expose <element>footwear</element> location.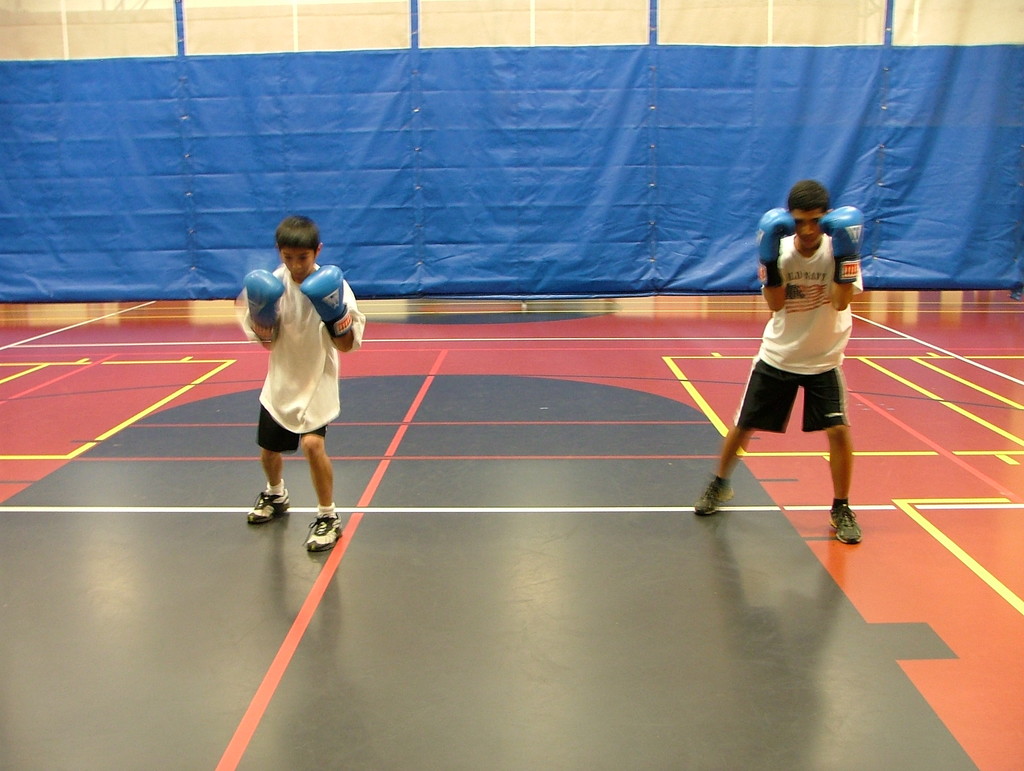
Exposed at left=693, top=474, right=732, bottom=515.
